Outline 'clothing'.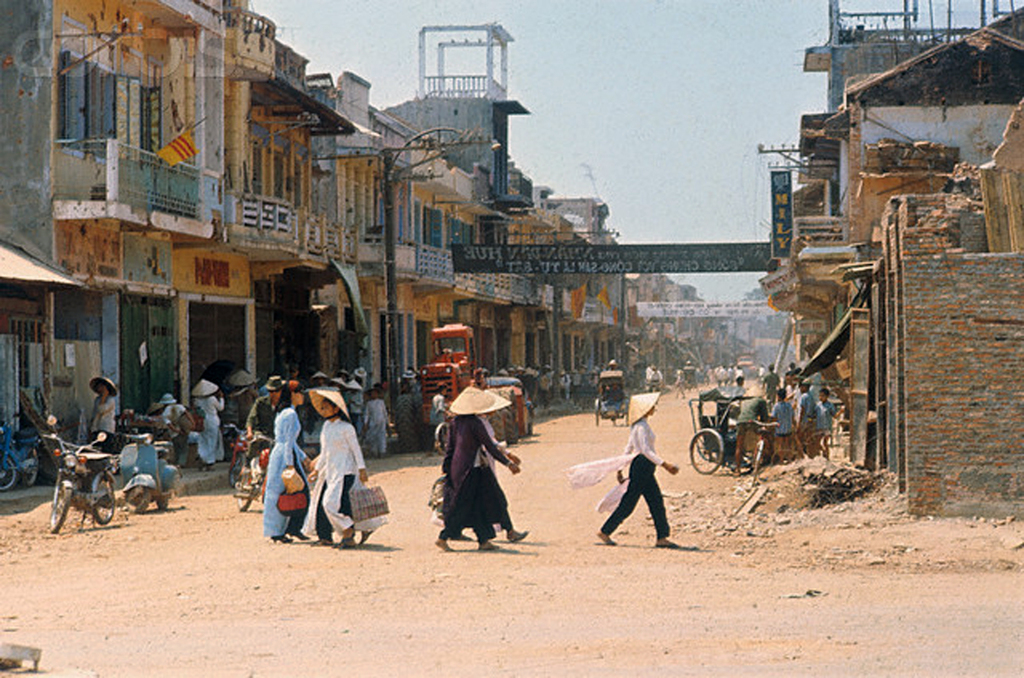
Outline: [x1=426, y1=418, x2=456, y2=524].
